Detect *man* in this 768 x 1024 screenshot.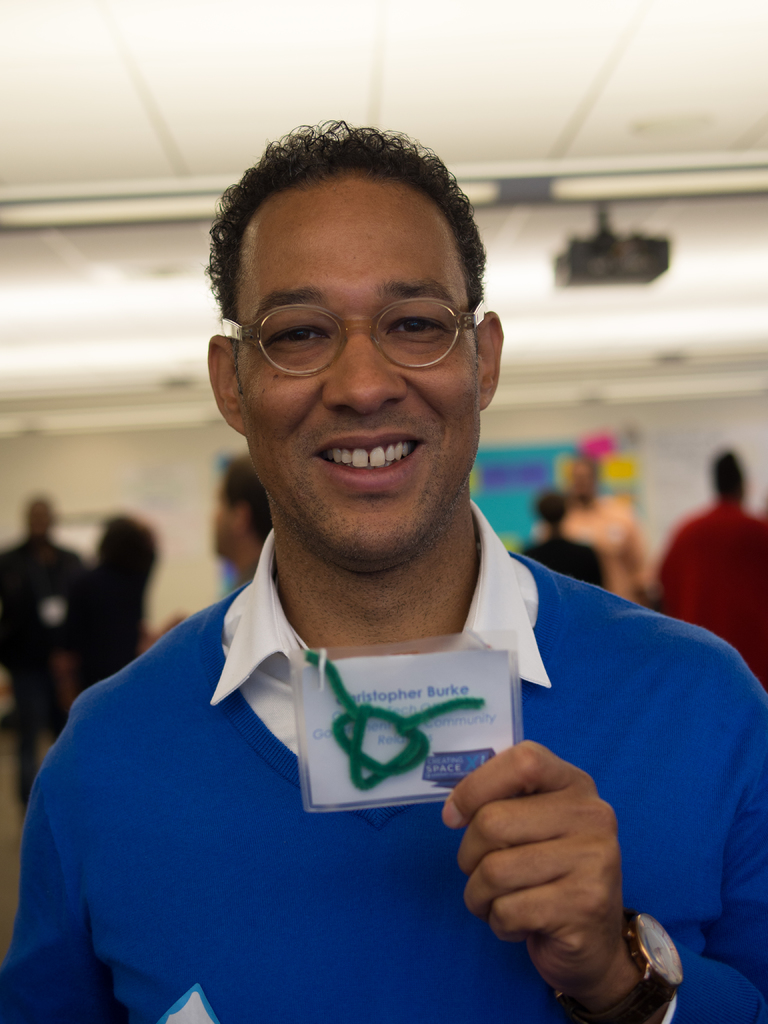
Detection: {"left": 11, "top": 141, "right": 748, "bottom": 1005}.
